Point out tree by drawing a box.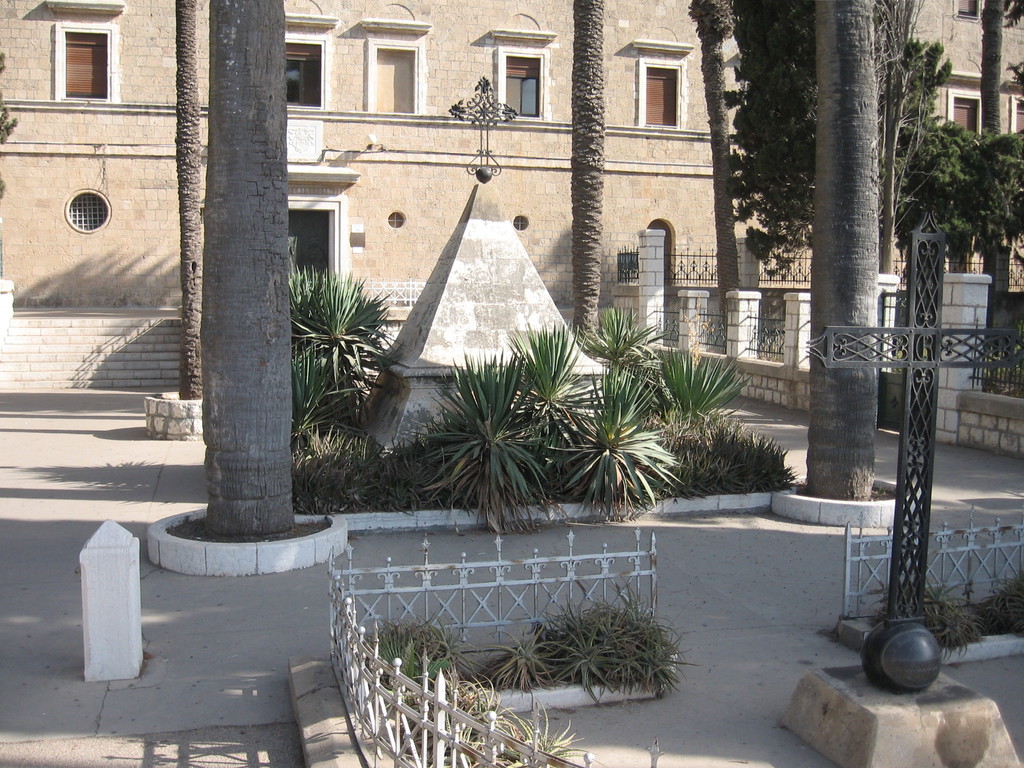
x1=570 y1=0 x2=599 y2=346.
